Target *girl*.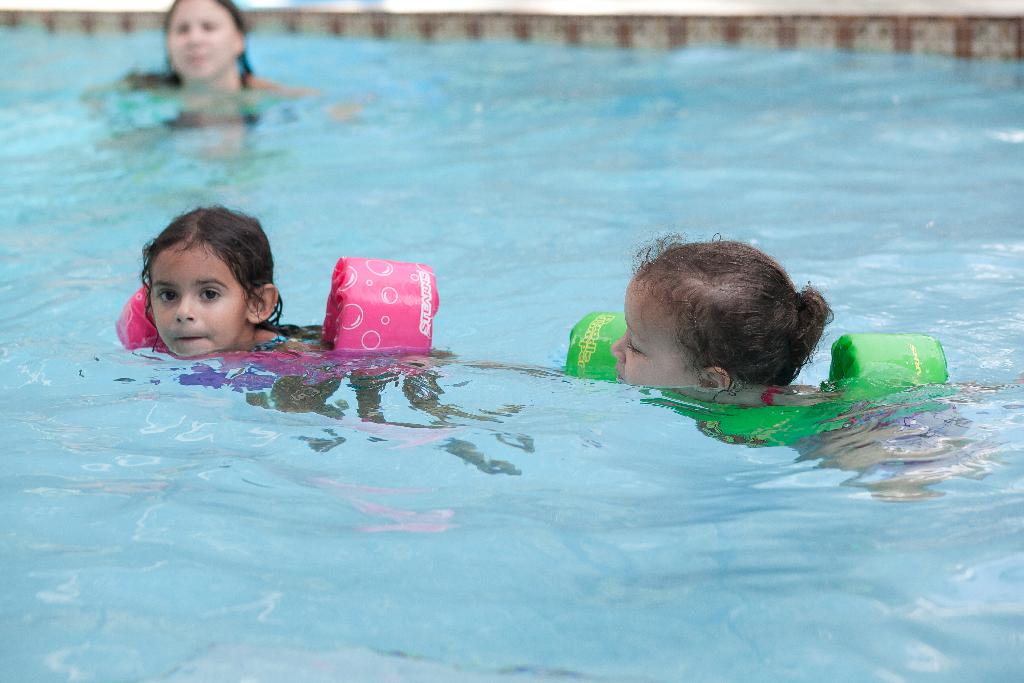
Target region: 96,205,319,400.
